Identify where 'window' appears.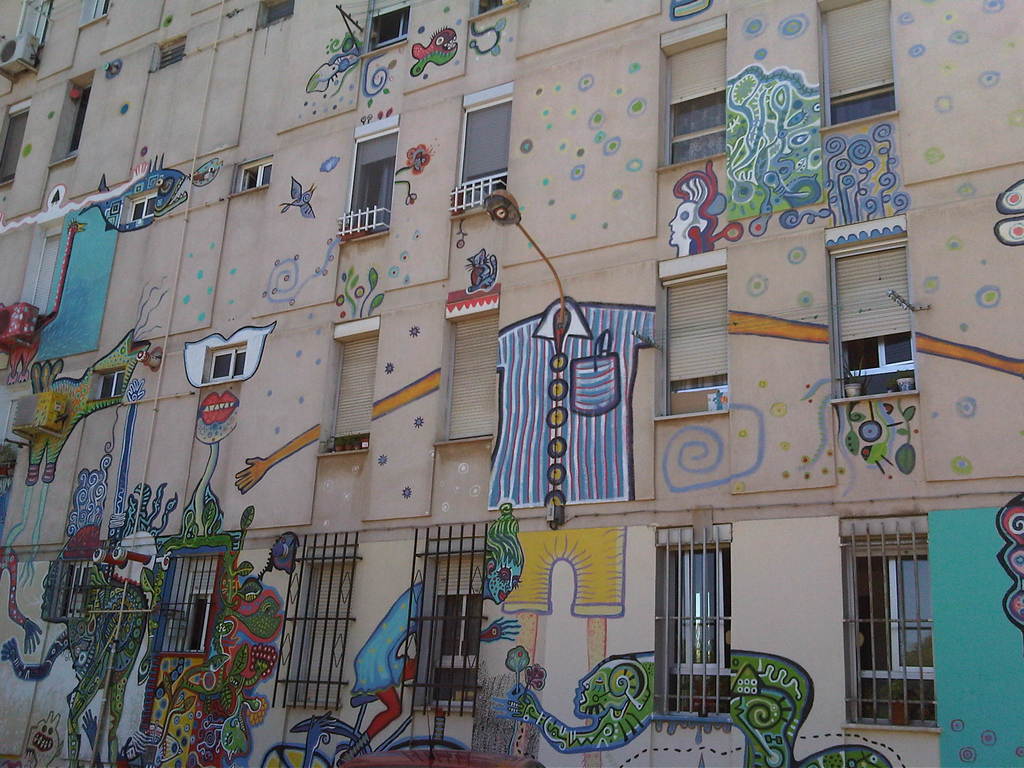
Appears at x1=452 y1=307 x2=495 y2=441.
